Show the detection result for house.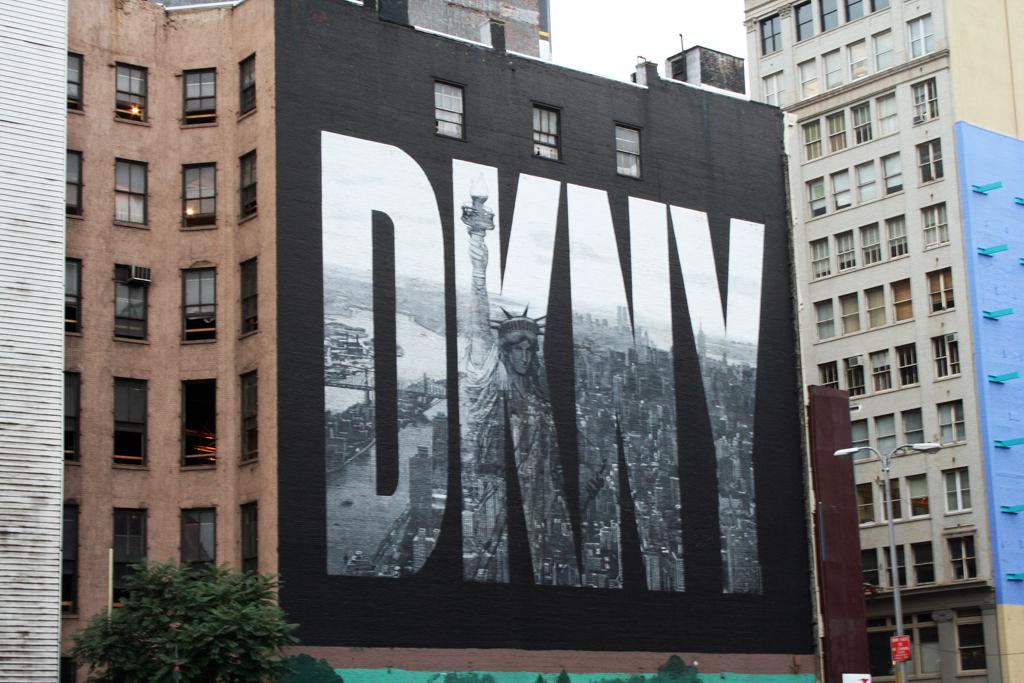
box(56, 0, 876, 682).
